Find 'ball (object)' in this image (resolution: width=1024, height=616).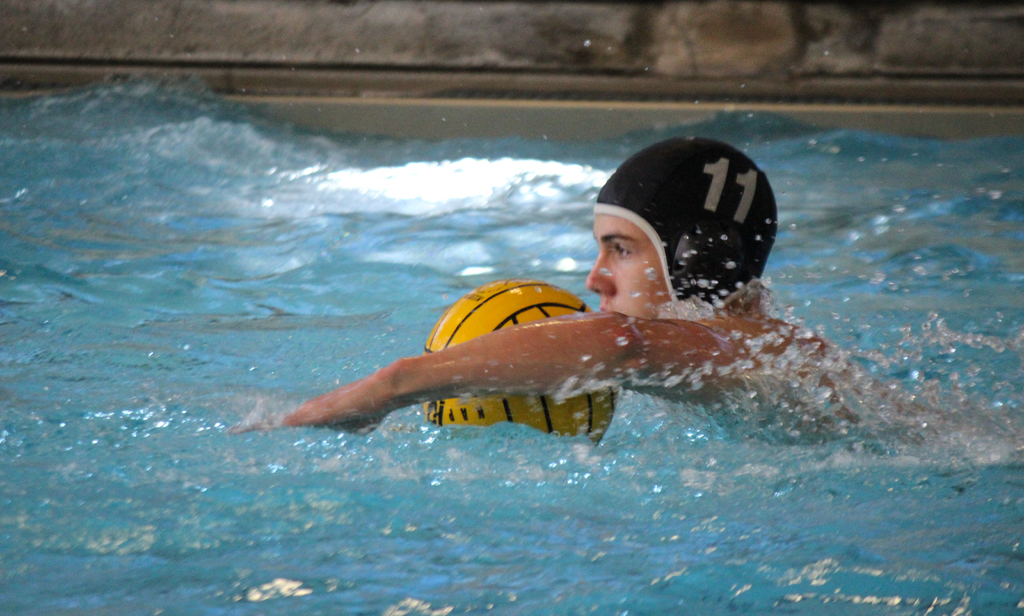
(left=424, top=279, right=620, bottom=455).
